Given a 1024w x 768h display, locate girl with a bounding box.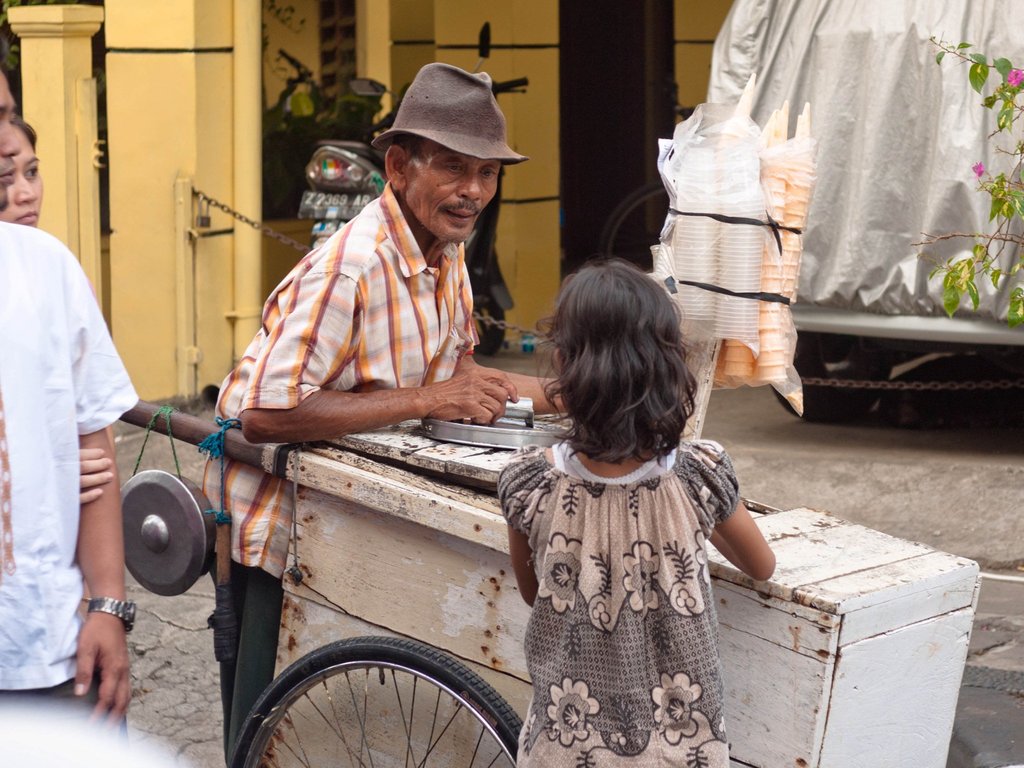
Located: (3,116,115,500).
